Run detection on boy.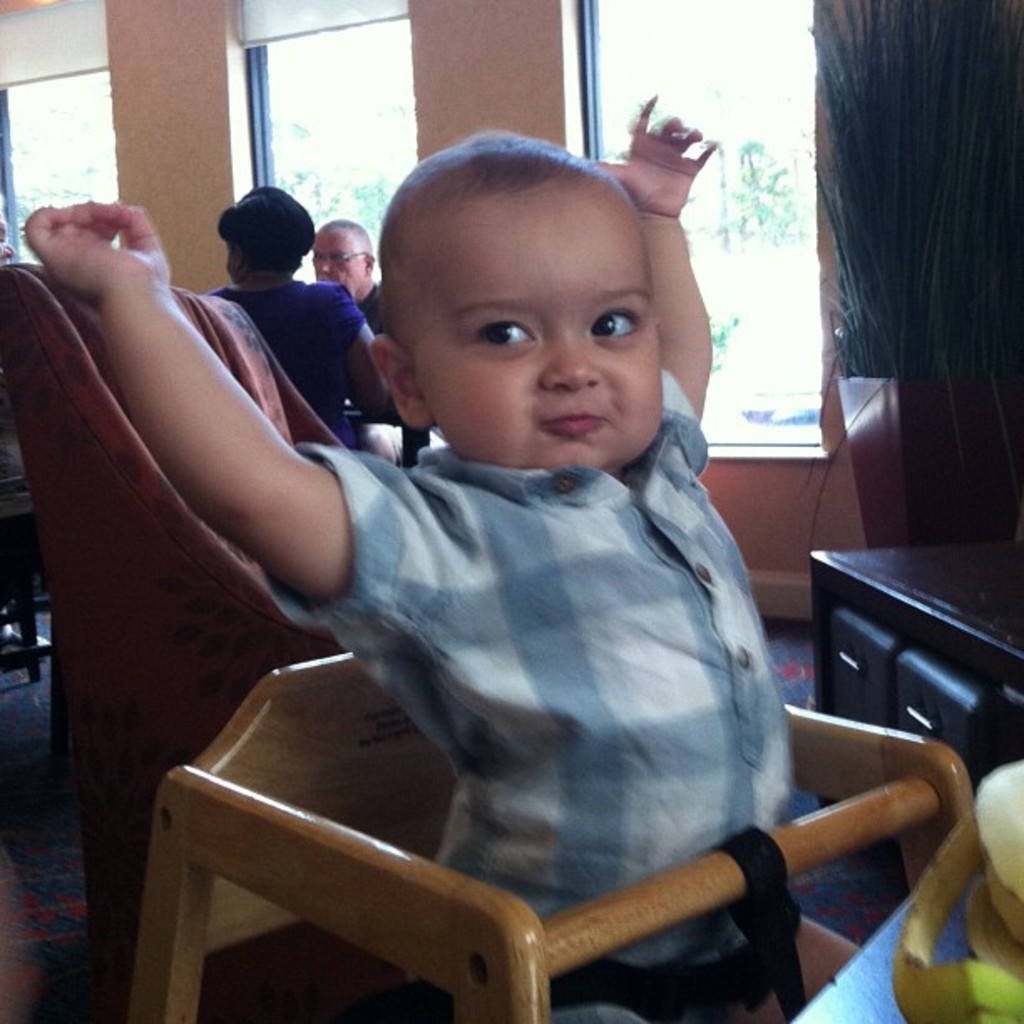
Result: bbox(18, 84, 855, 1022).
